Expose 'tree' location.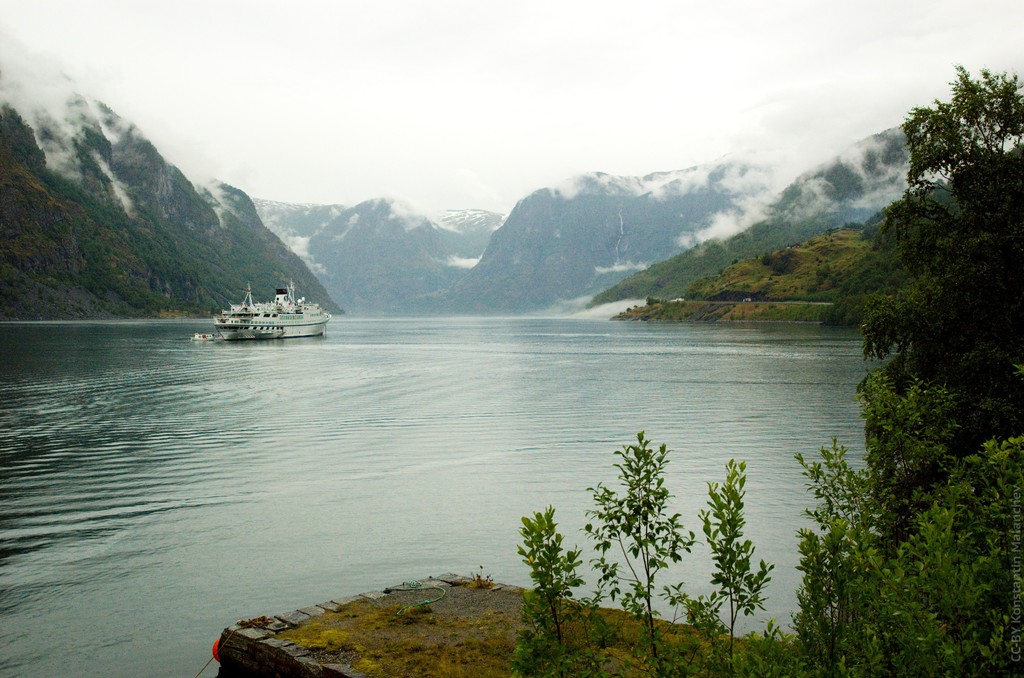
Exposed at bbox=(861, 63, 1023, 444).
